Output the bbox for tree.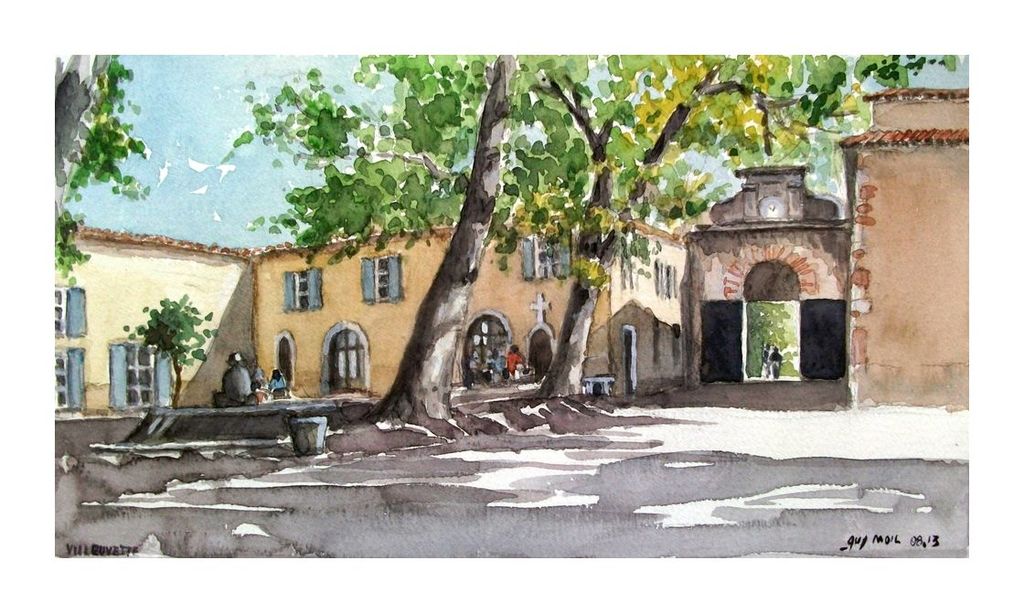
bbox(55, 55, 150, 275).
